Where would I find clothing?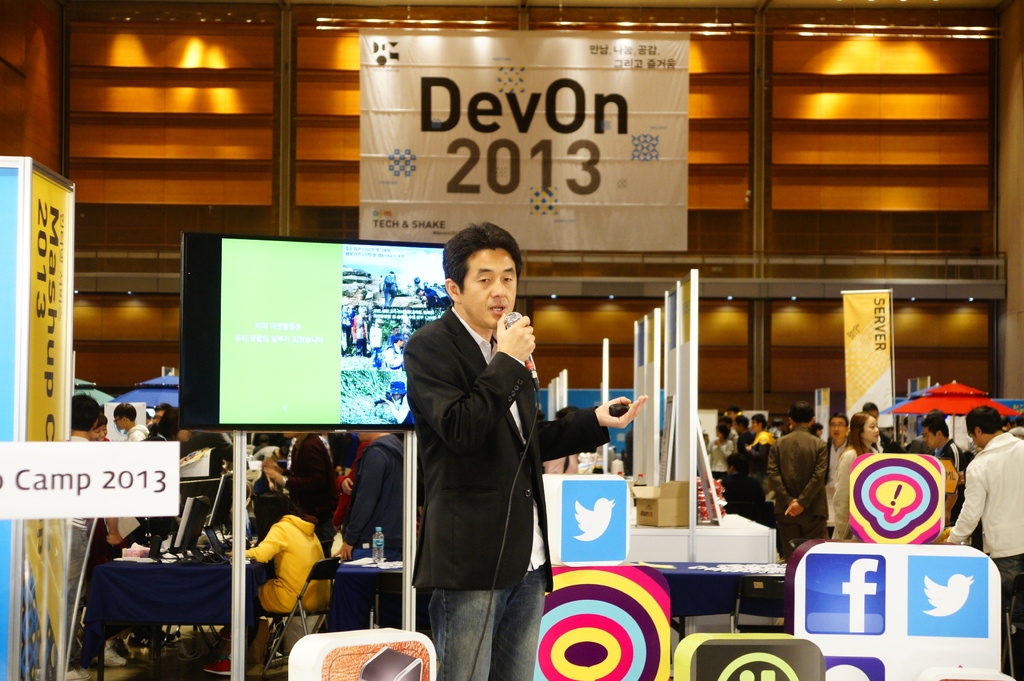
At 67:428:97:623.
